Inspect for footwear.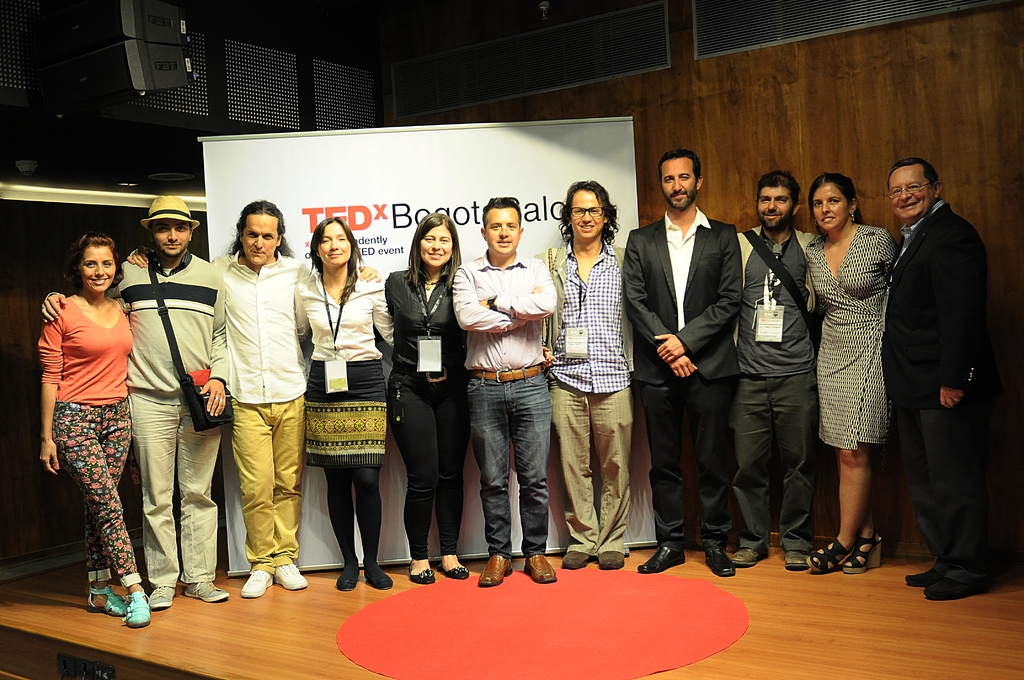
Inspection: box=[636, 546, 687, 576].
